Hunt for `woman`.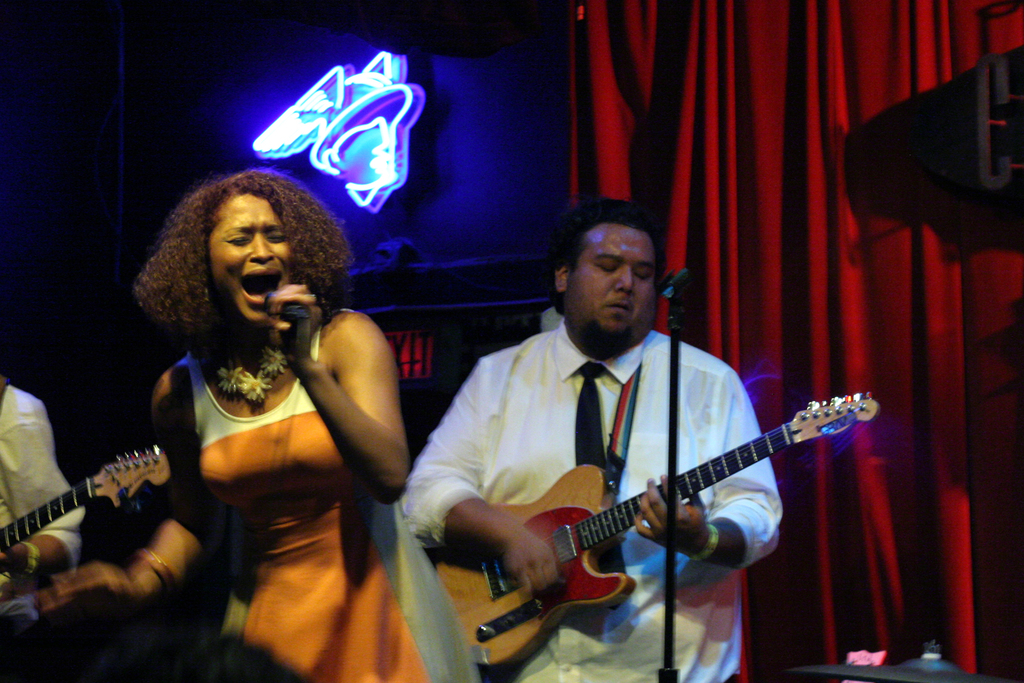
Hunted down at (33, 170, 458, 682).
